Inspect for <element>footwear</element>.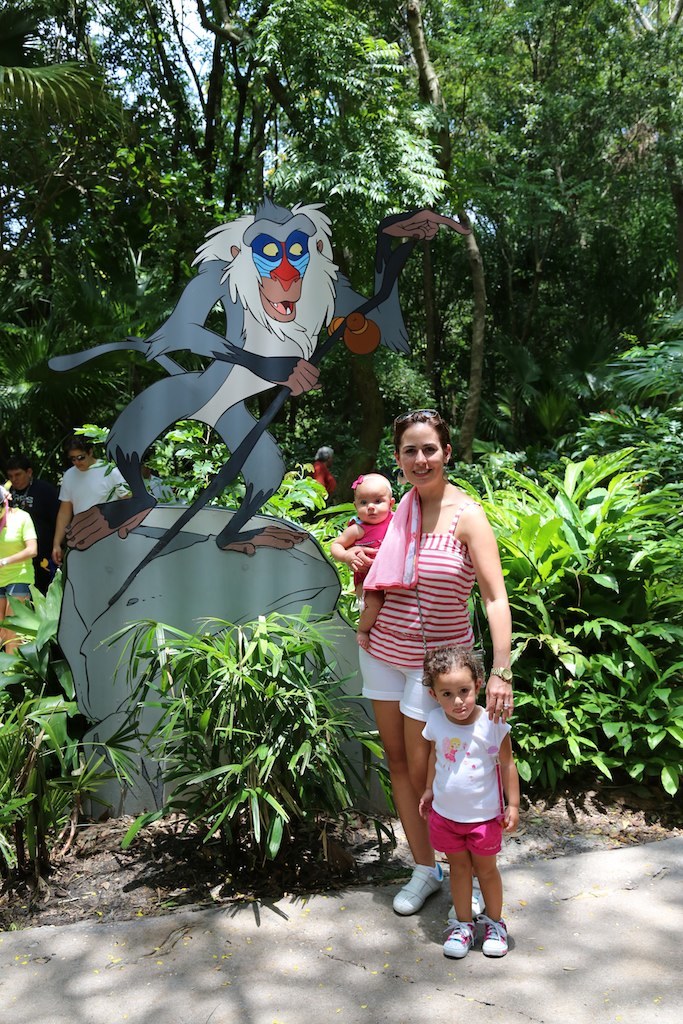
Inspection: 480 909 514 955.
